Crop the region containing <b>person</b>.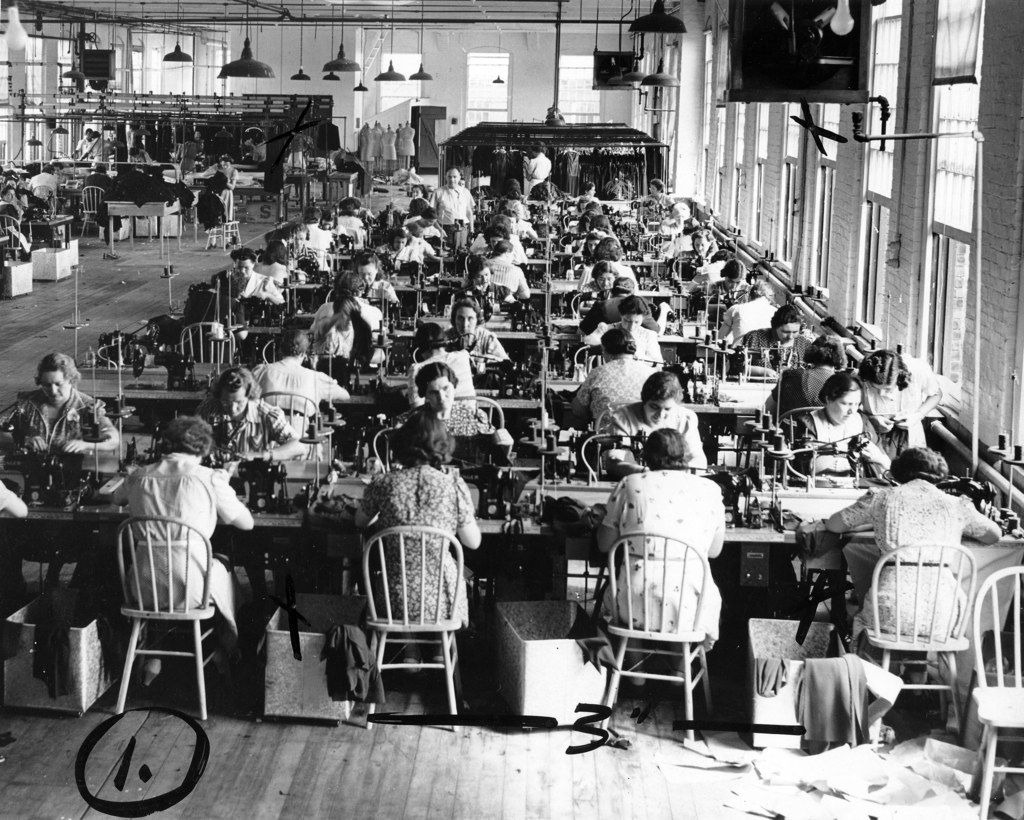
Crop region: bbox(243, 132, 268, 167).
